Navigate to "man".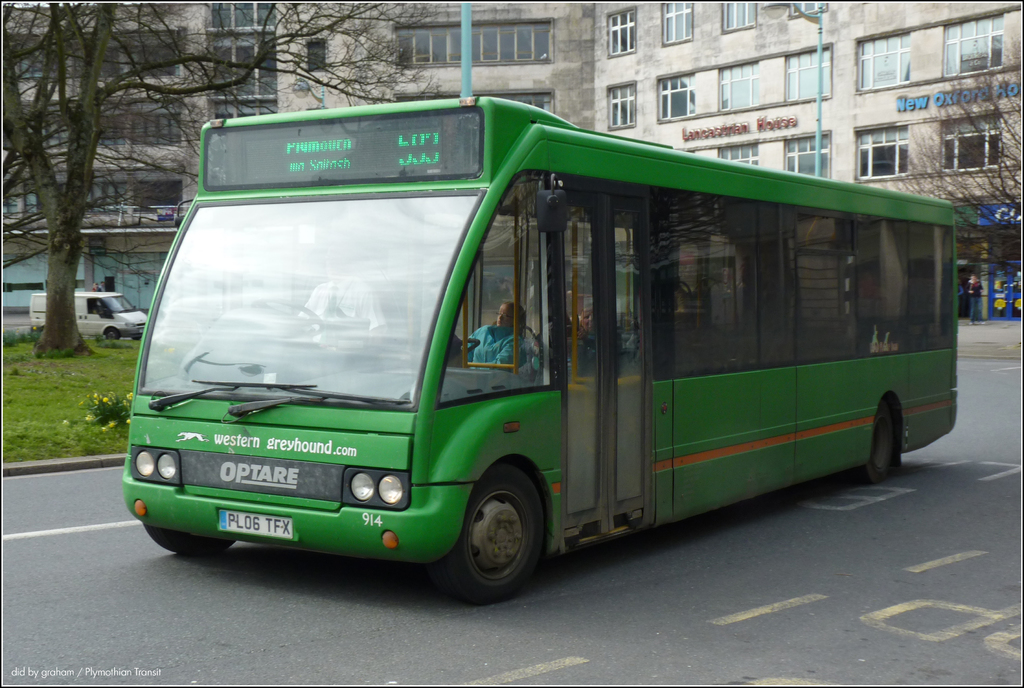
Navigation target: 294, 257, 396, 345.
